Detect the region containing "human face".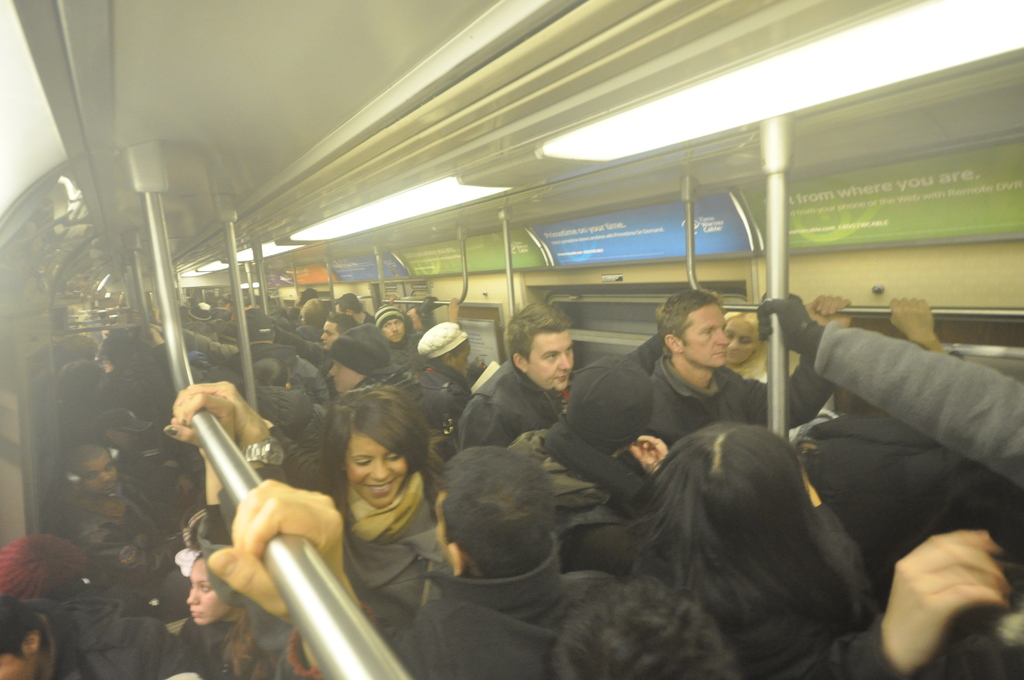
detection(720, 320, 755, 362).
